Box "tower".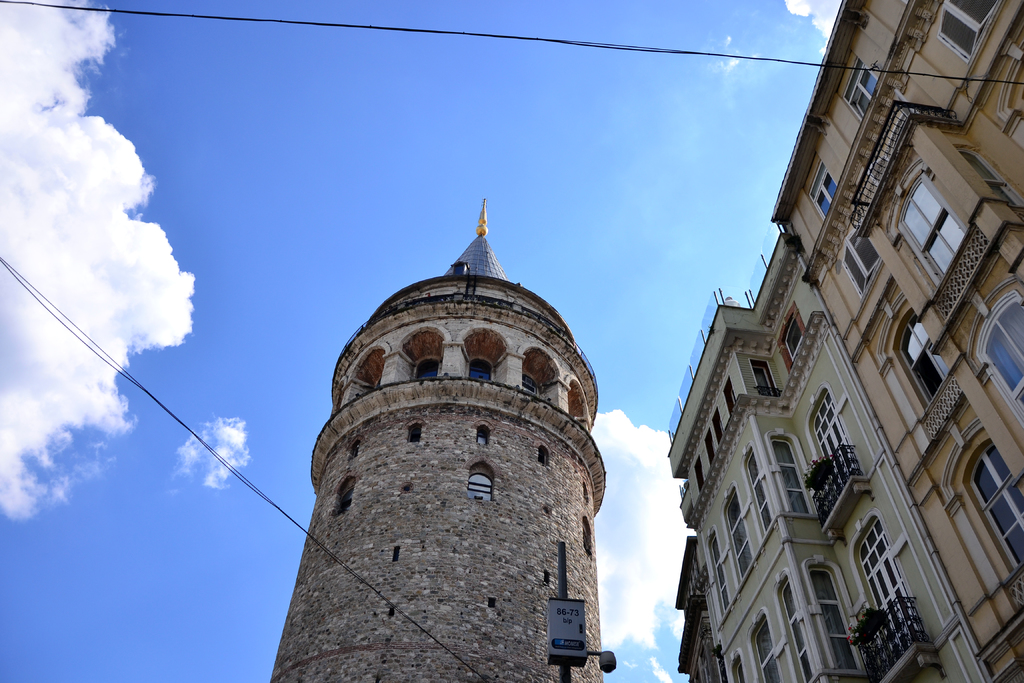
[271, 200, 626, 663].
